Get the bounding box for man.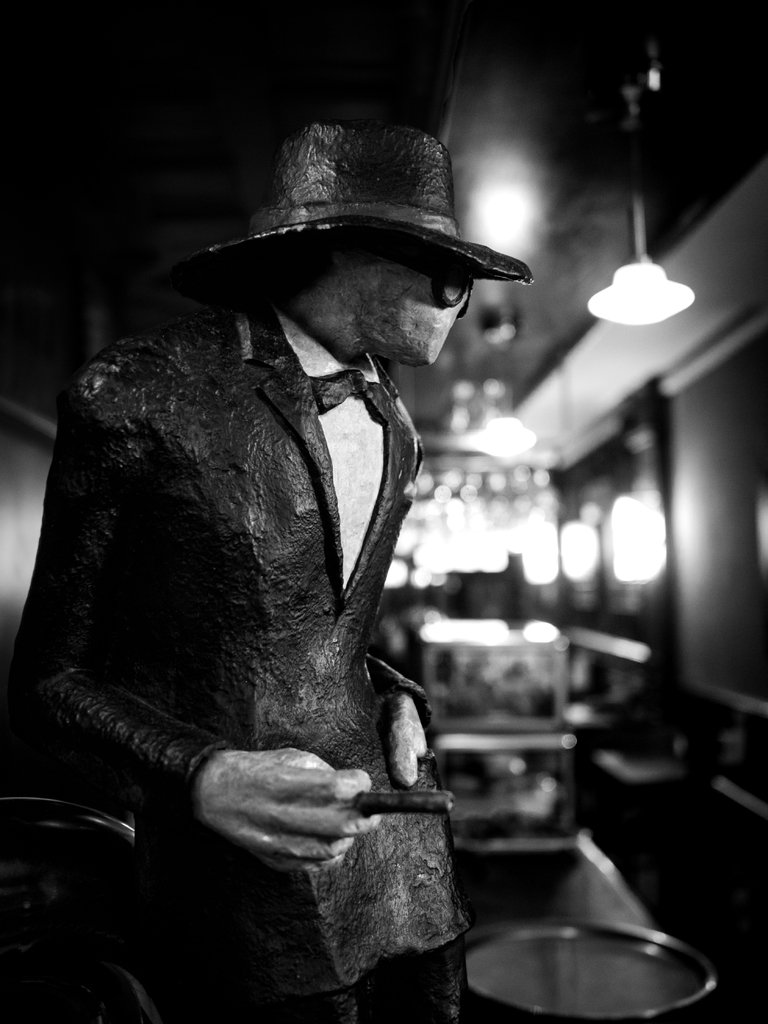
(0, 120, 532, 1023).
